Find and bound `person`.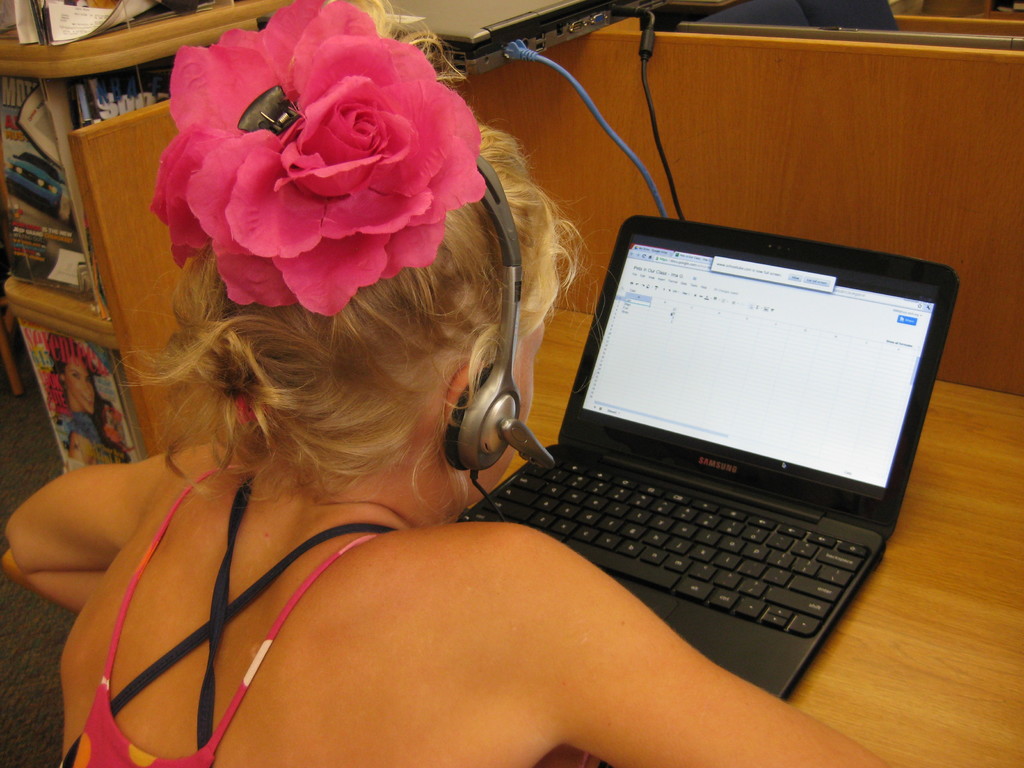
Bound: (0, 0, 889, 767).
